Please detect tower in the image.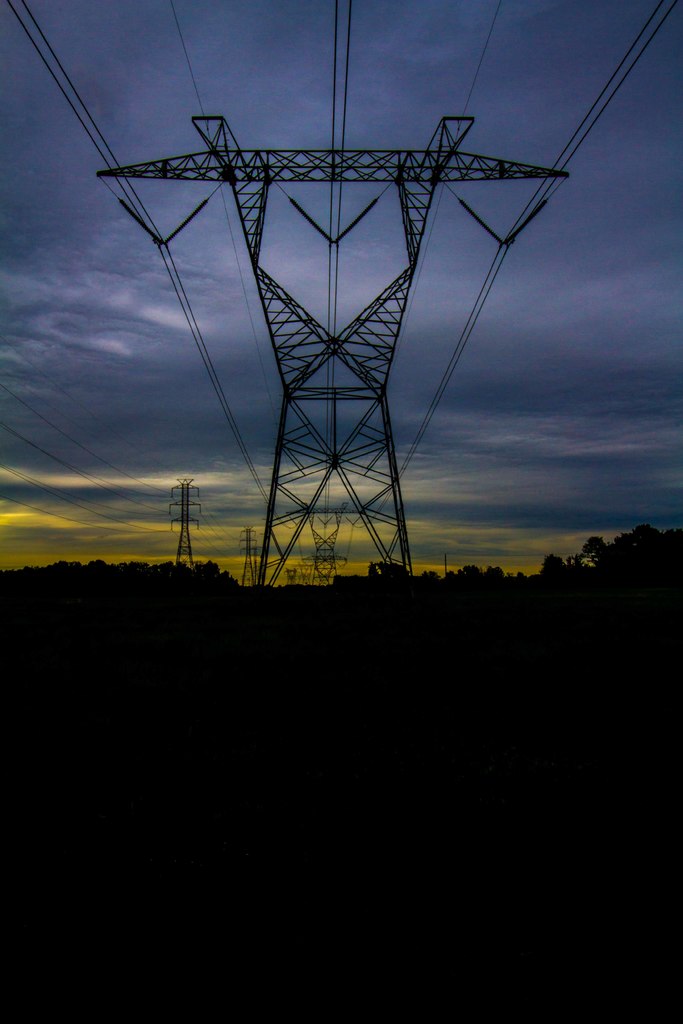
Rect(304, 509, 352, 586).
